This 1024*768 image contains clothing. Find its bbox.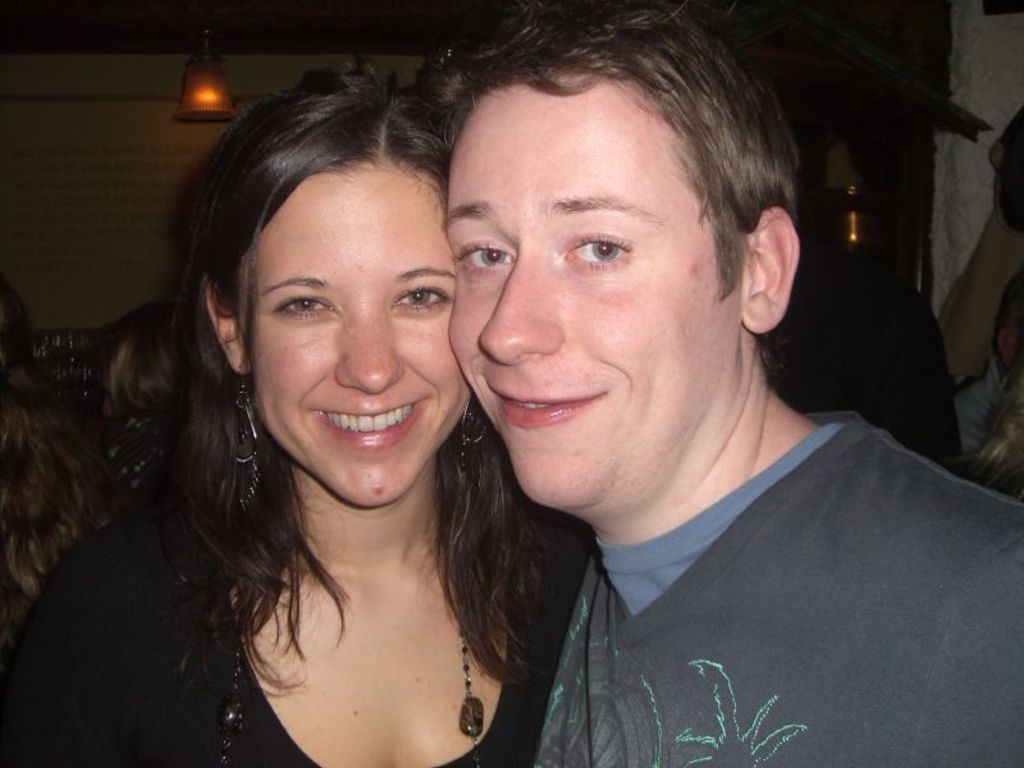
x1=540, y1=419, x2=1023, y2=767.
